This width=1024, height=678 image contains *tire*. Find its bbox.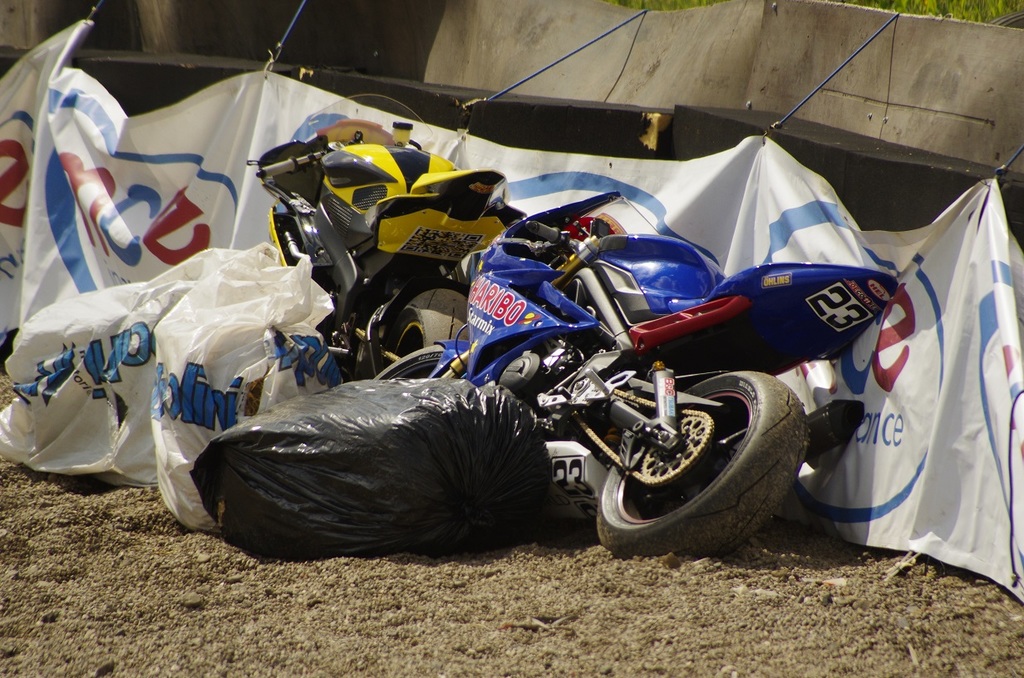
x1=372, y1=283, x2=470, y2=380.
